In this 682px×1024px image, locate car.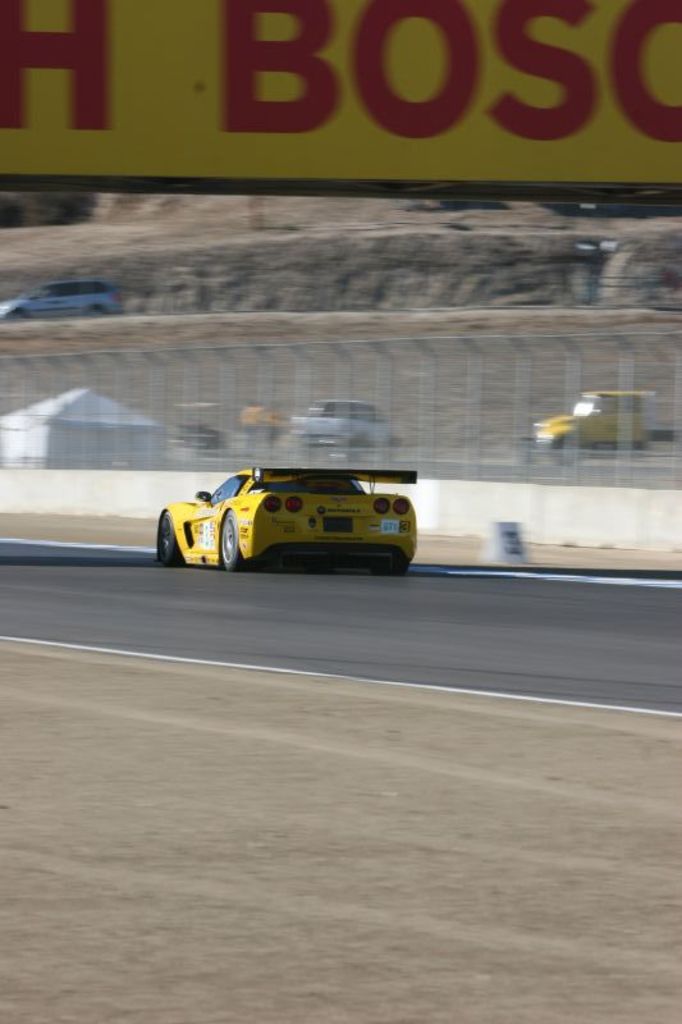
Bounding box: (288, 397, 395, 463).
